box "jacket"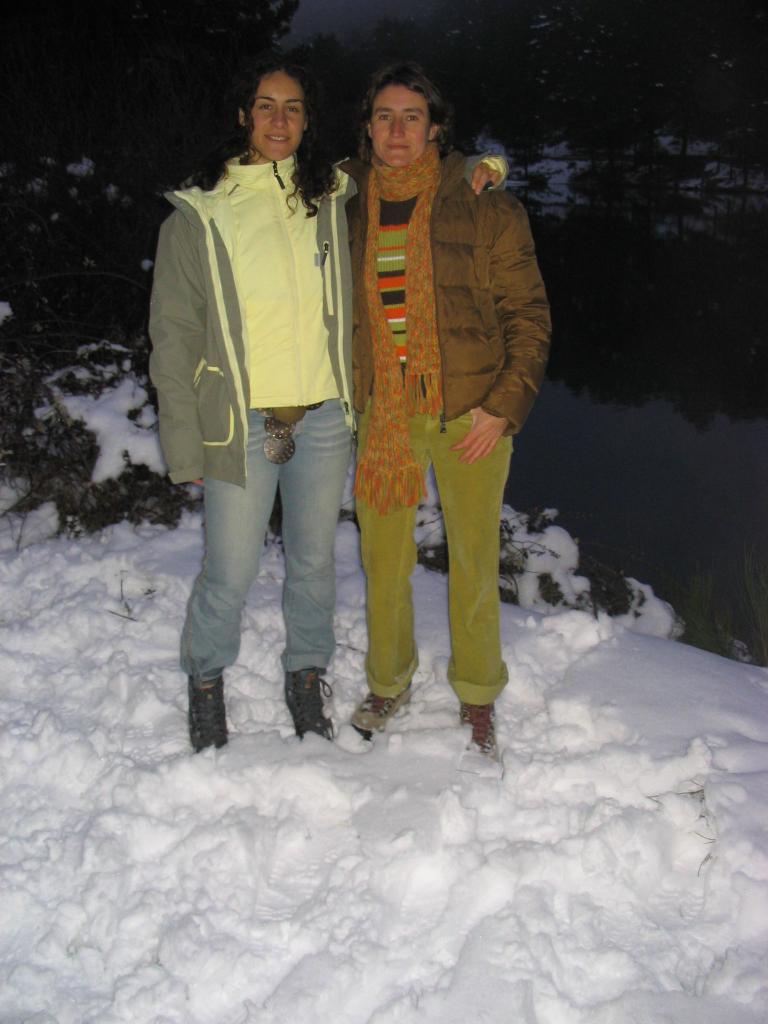
<bbox>138, 153, 516, 487</bbox>
